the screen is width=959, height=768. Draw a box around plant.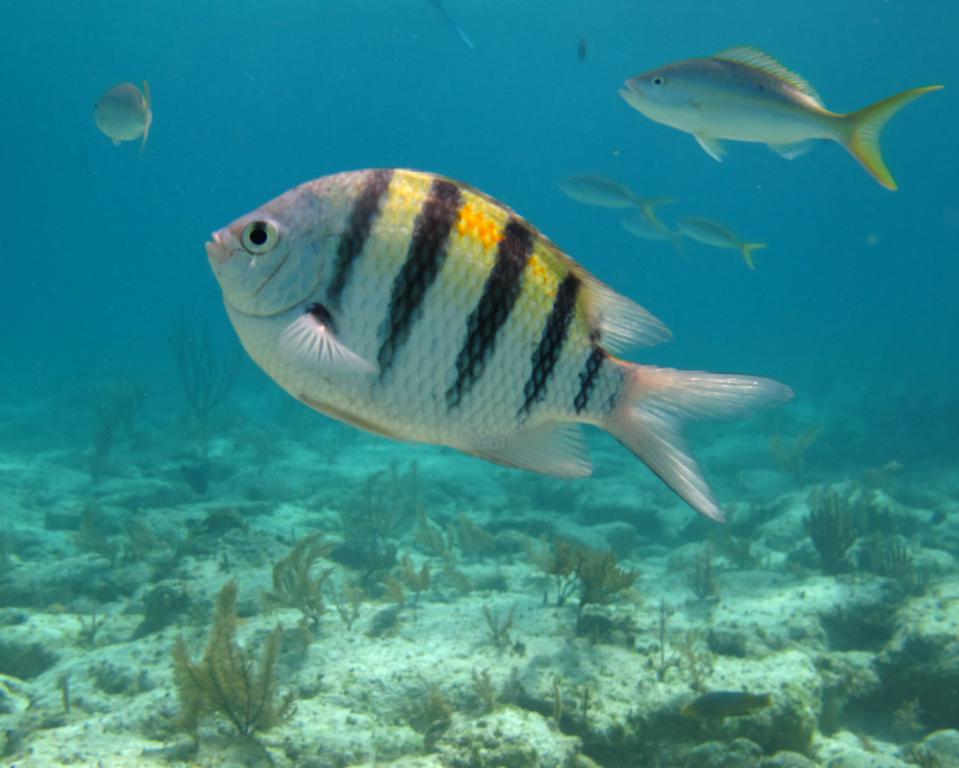
[x1=825, y1=653, x2=872, y2=739].
